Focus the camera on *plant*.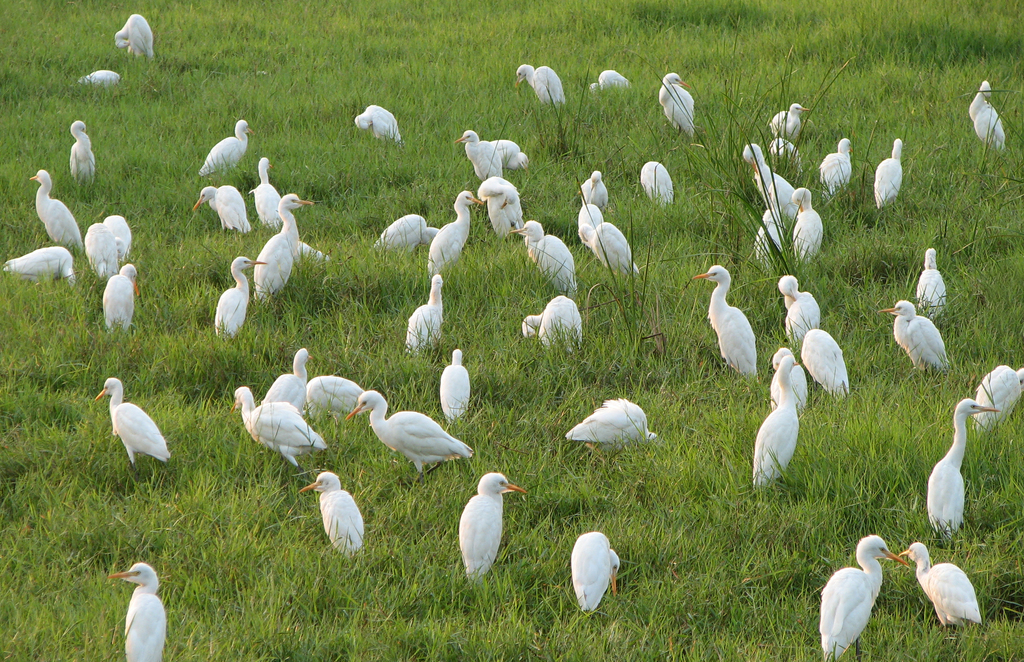
Focus region: <box>0,0,1023,661</box>.
